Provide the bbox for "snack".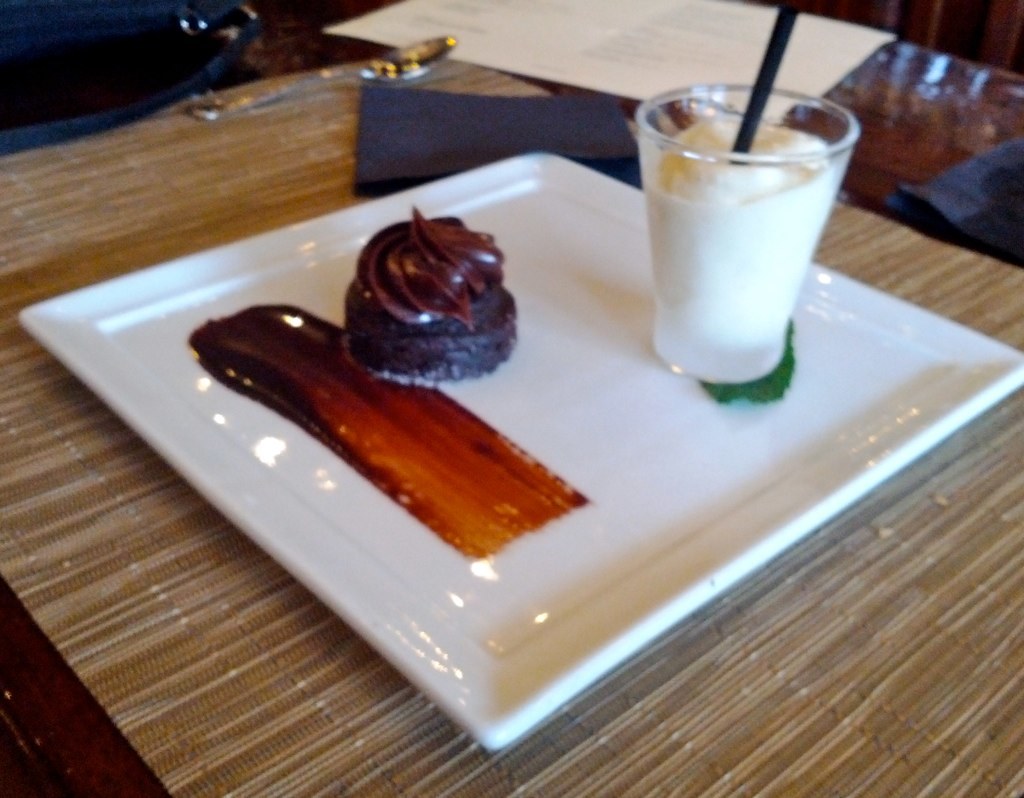
BBox(324, 217, 533, 405).
